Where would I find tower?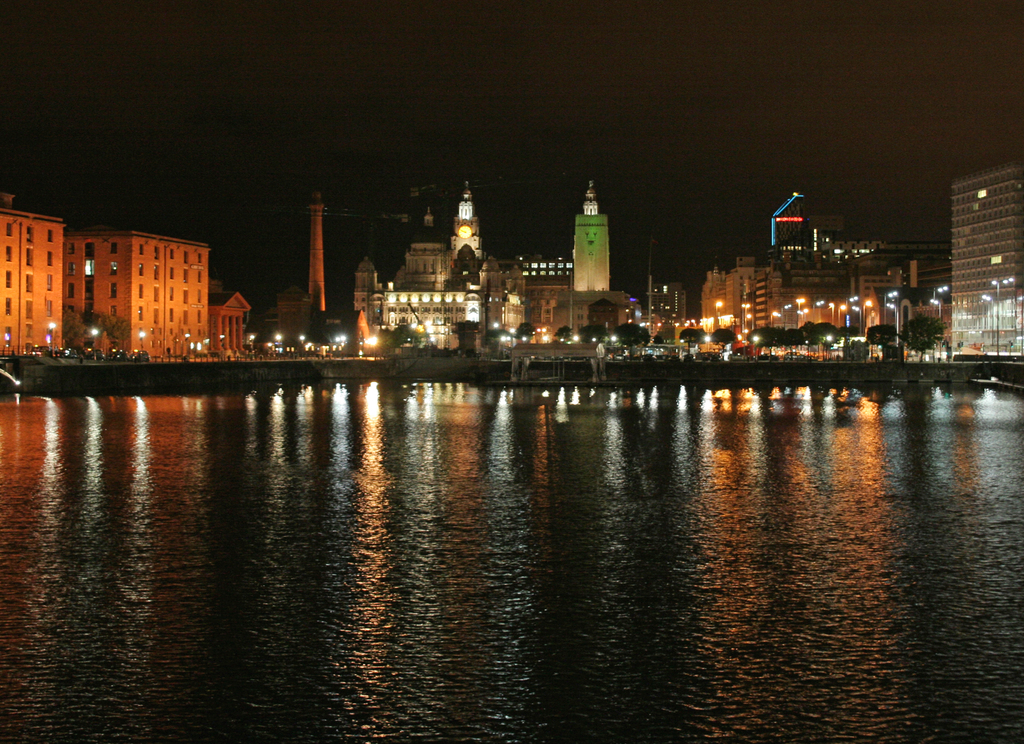
At x1=950 y1=157 x2=1023 y2=352.
